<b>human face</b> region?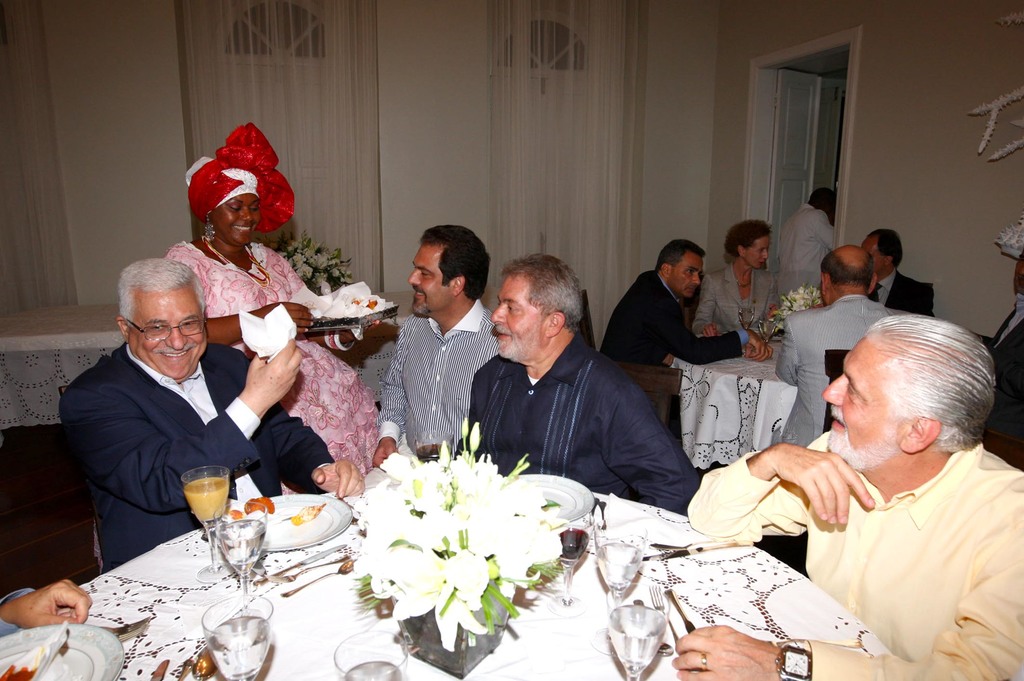
x1=215 y1=195 x2=260 y2=248
